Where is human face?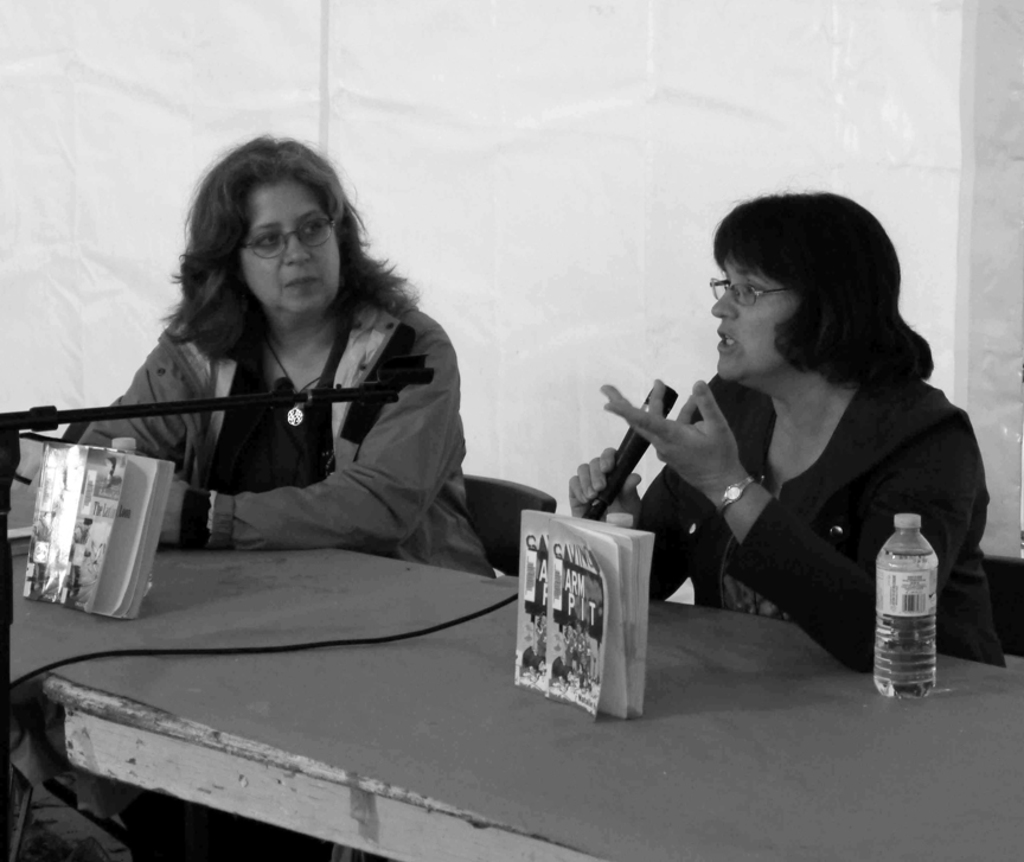
rect(713, 257, 808, 382).
